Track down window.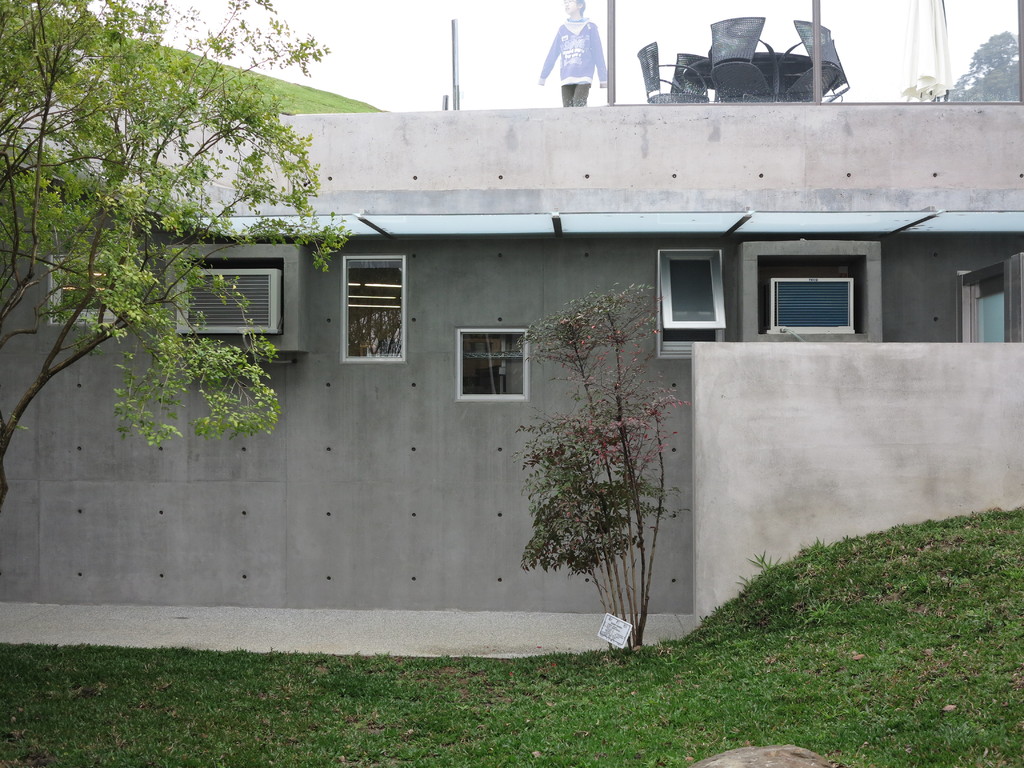
Tracked to <bbox>345, 254, 406, 362</bbox>.
